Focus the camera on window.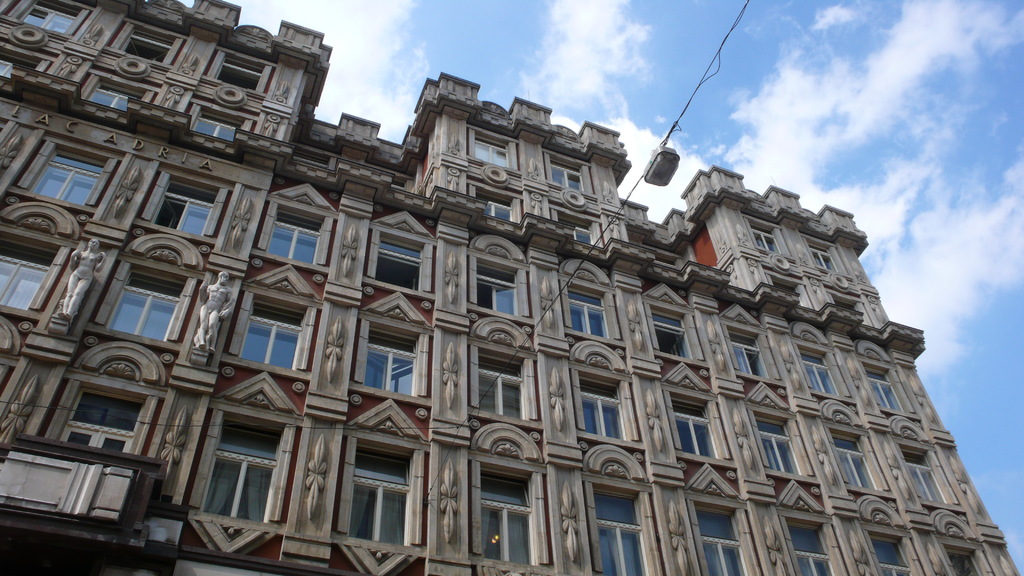
Focus region: [x1=10, y1=0, x2=97, y2=39].
